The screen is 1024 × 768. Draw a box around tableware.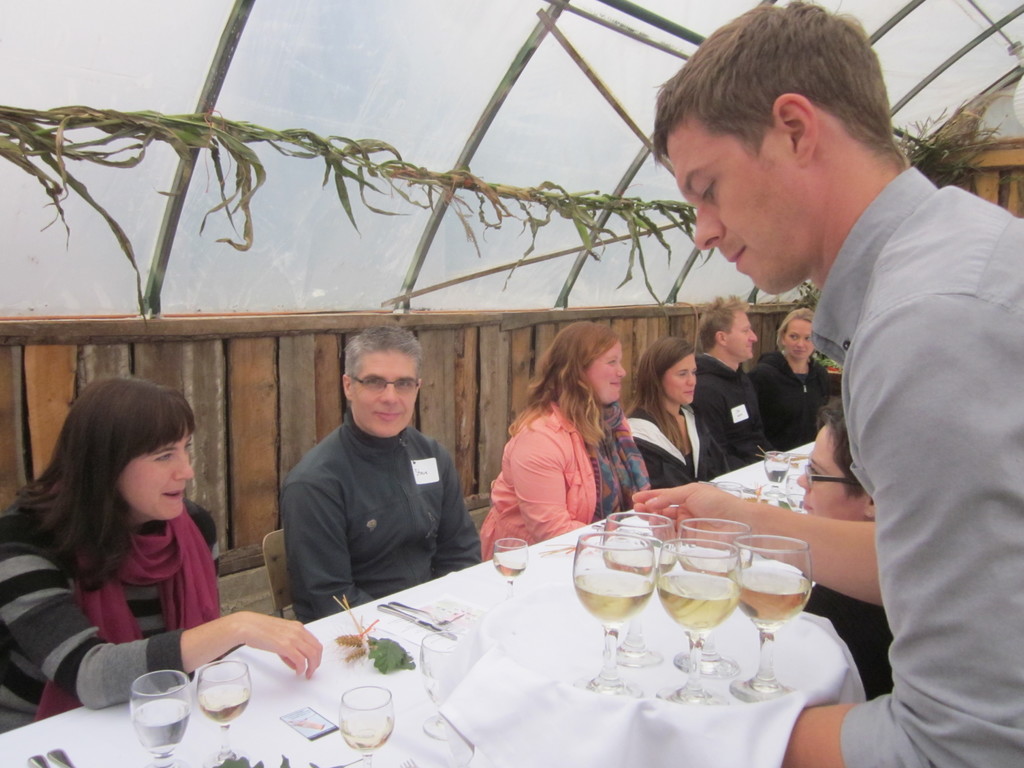
(x1=652, y1=538, x2=751, y2=709).
